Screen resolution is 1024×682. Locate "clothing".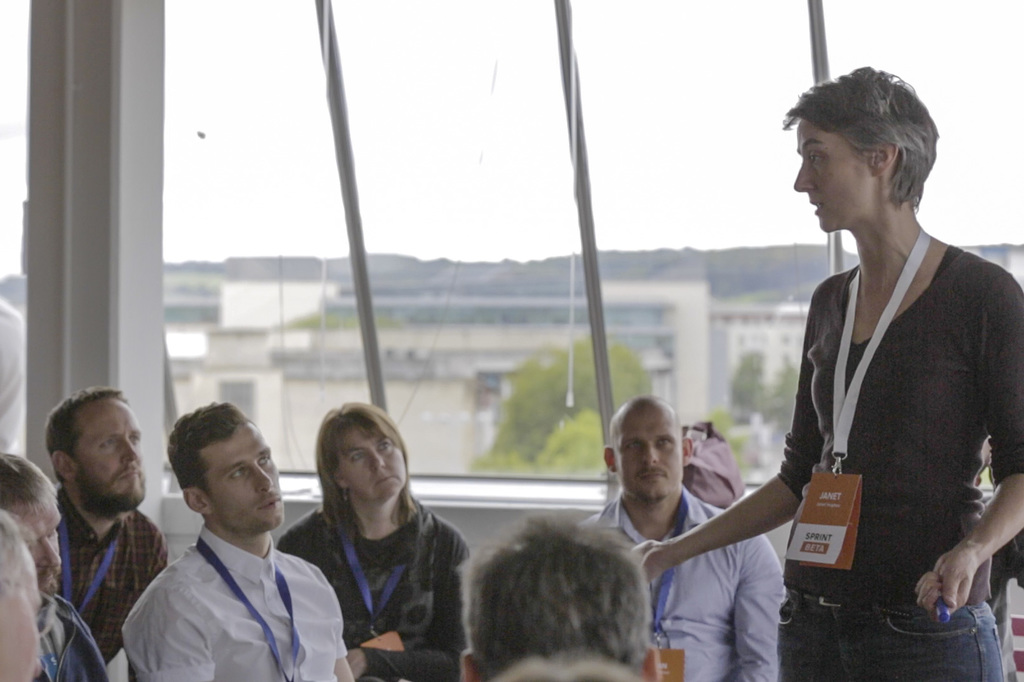
locate(772, 253, 1023, 681).
